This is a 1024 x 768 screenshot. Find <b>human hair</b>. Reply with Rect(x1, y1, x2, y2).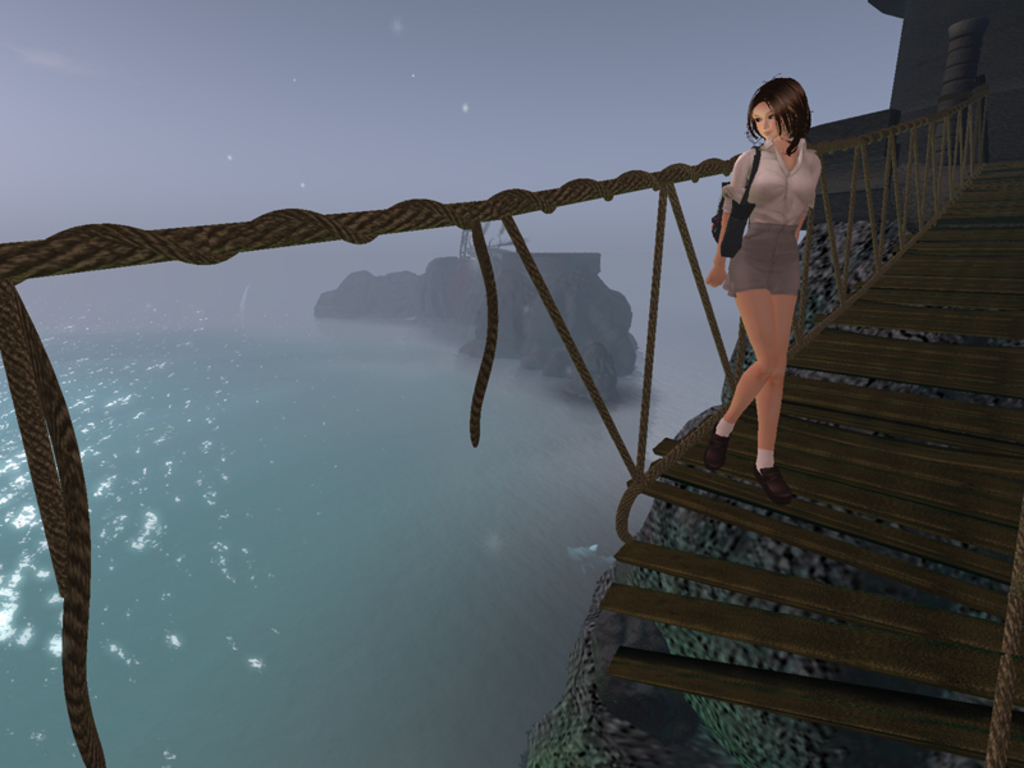
Rect(748, 69, 815, 160).
